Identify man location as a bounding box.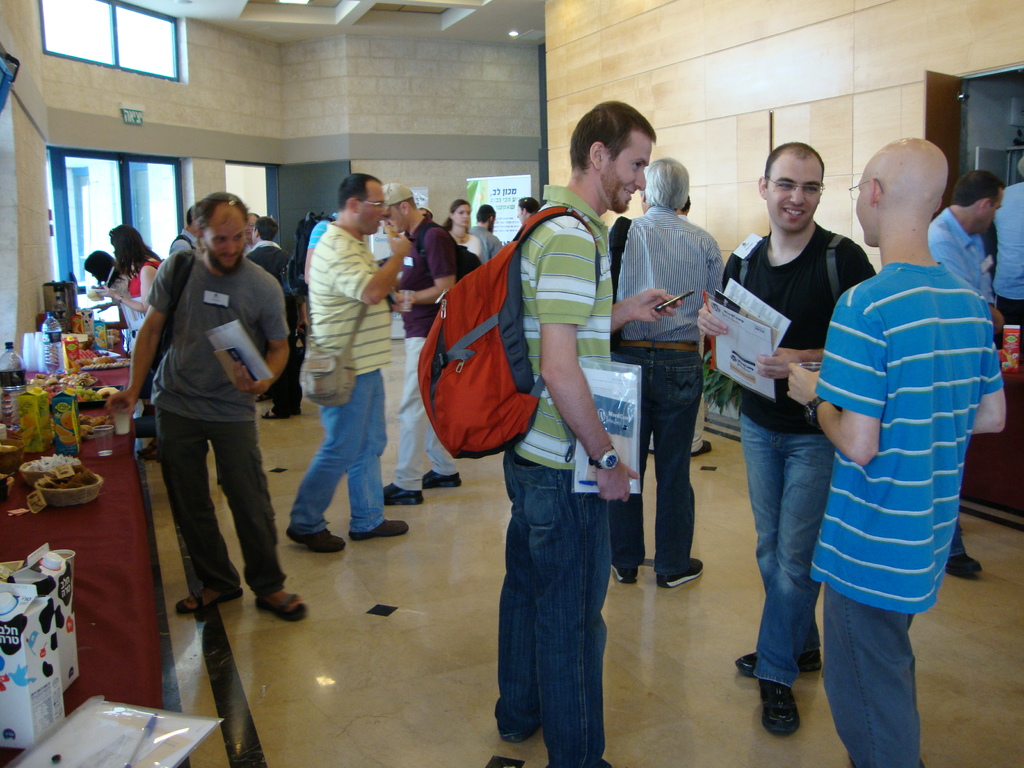
box=[117, 180, 294, 662].
